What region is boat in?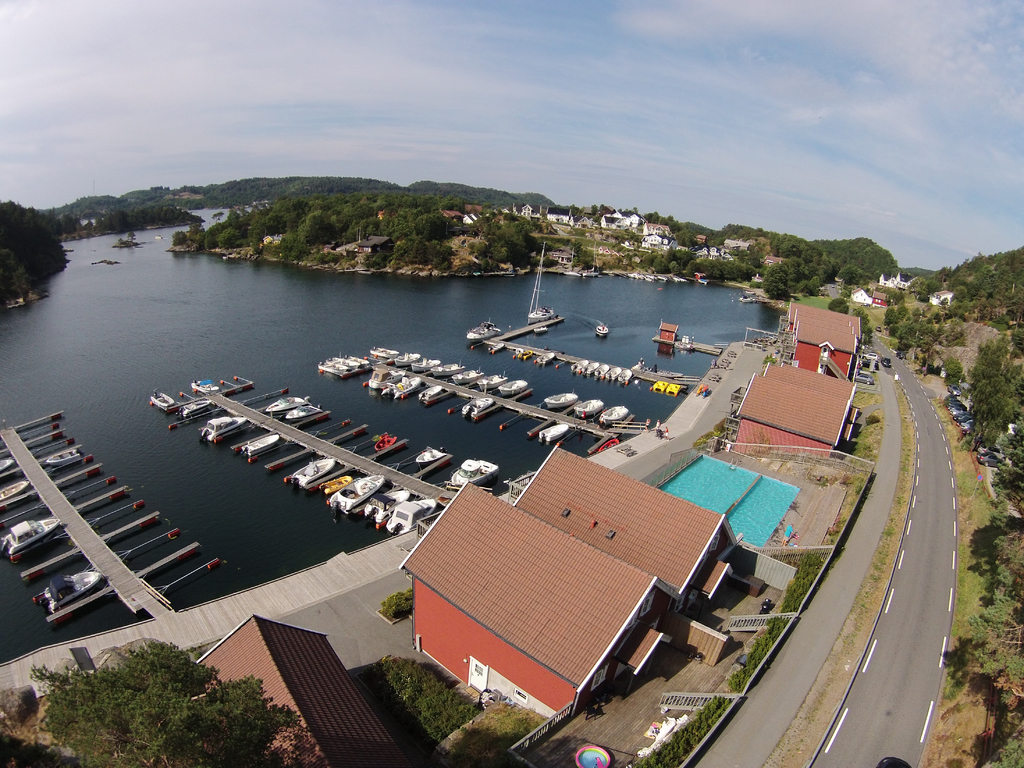
(x1=415, y1=444, x2=447, y2=466).
